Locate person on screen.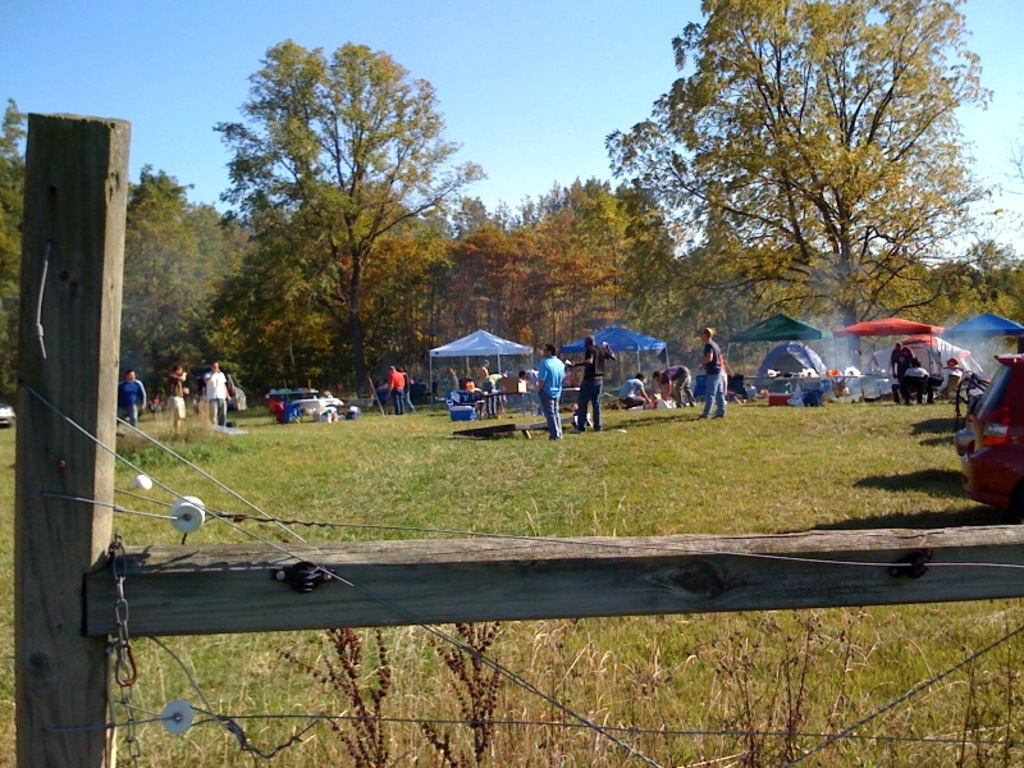
On screen at x1=890 y1=356 x2=927 y2=399.
